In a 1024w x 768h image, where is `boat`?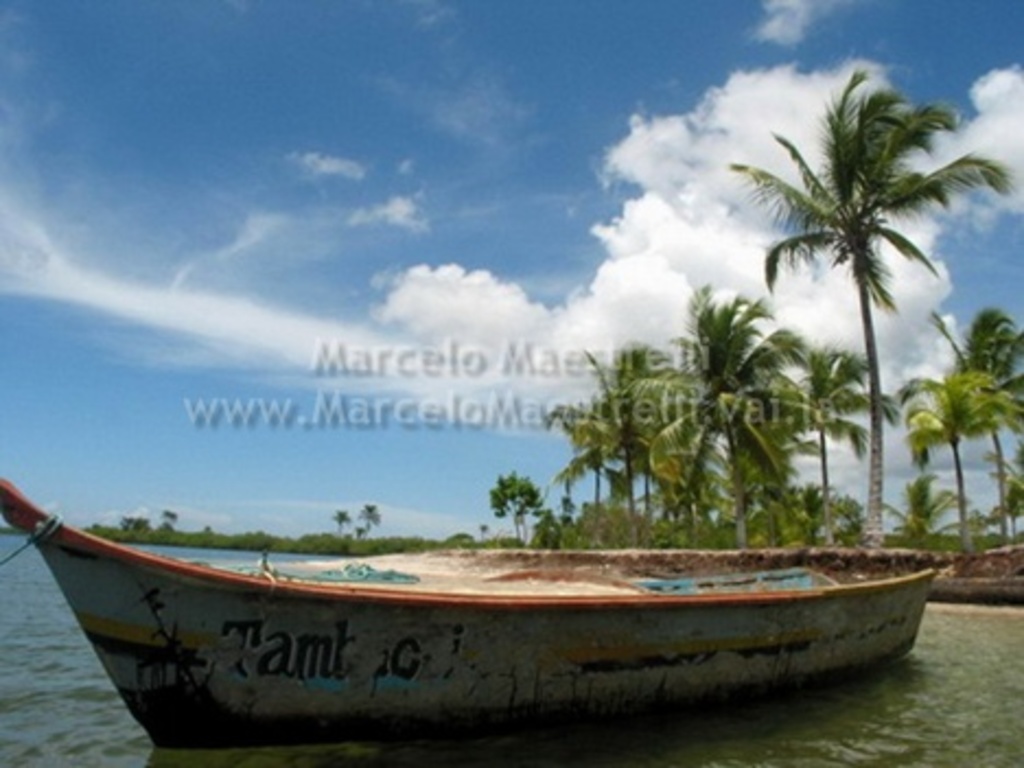
(46,405,941,718).
